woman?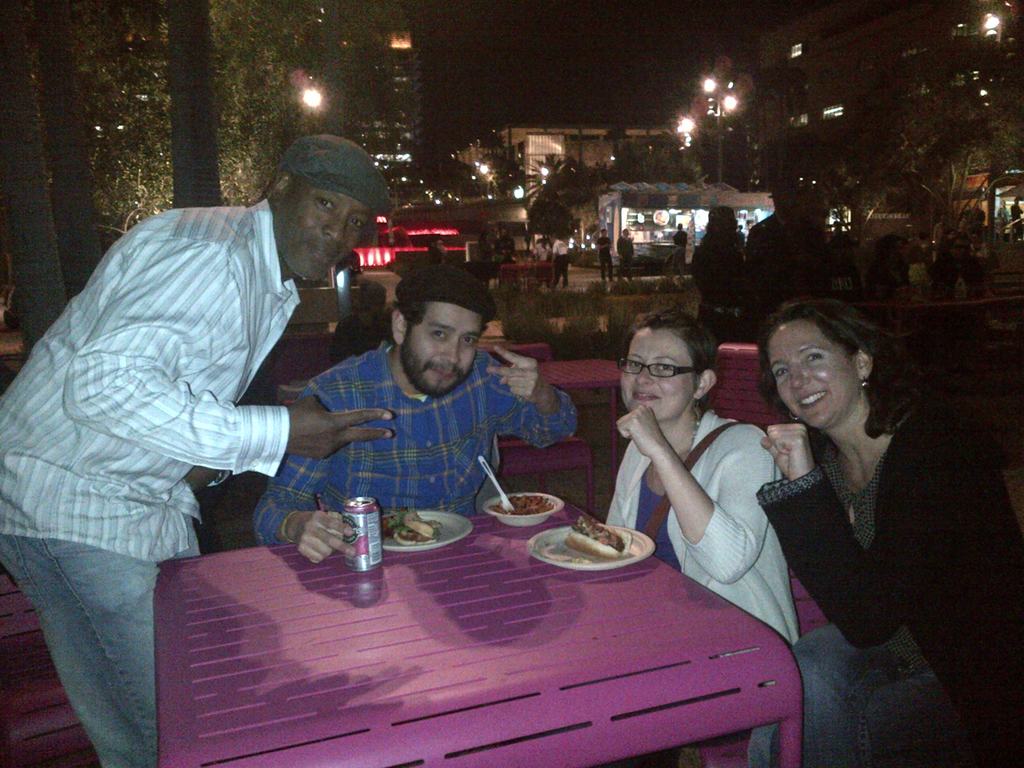
753, 289, 1023, 767
